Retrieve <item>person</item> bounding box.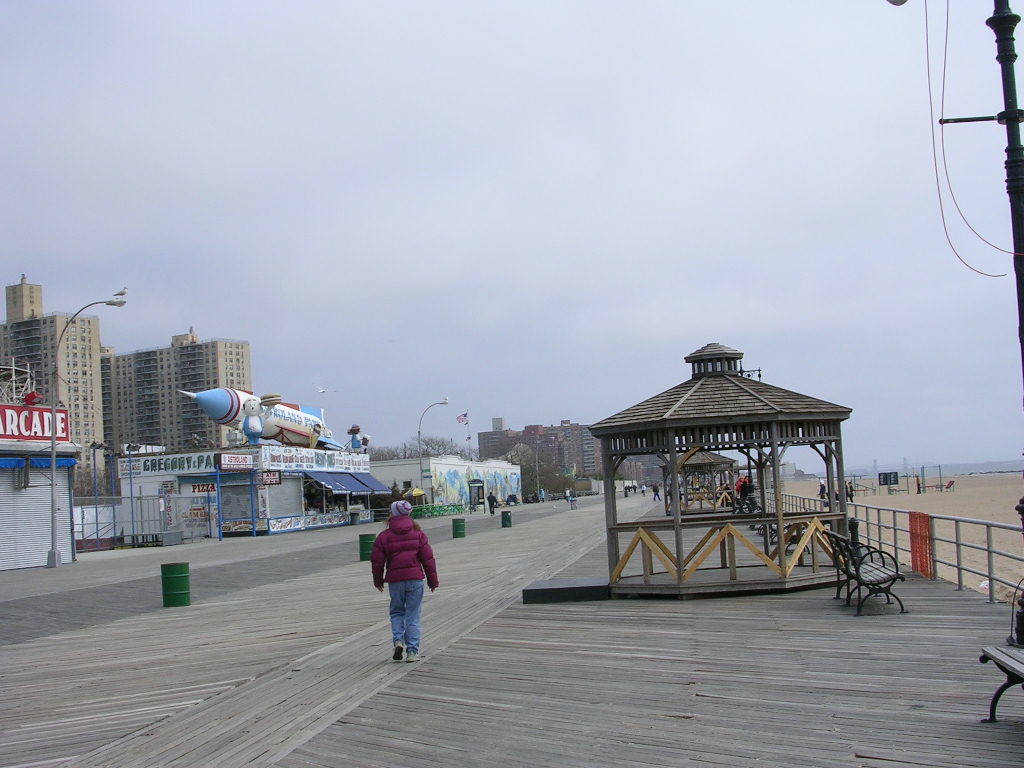
Bounding box: 365/492/442/671.
